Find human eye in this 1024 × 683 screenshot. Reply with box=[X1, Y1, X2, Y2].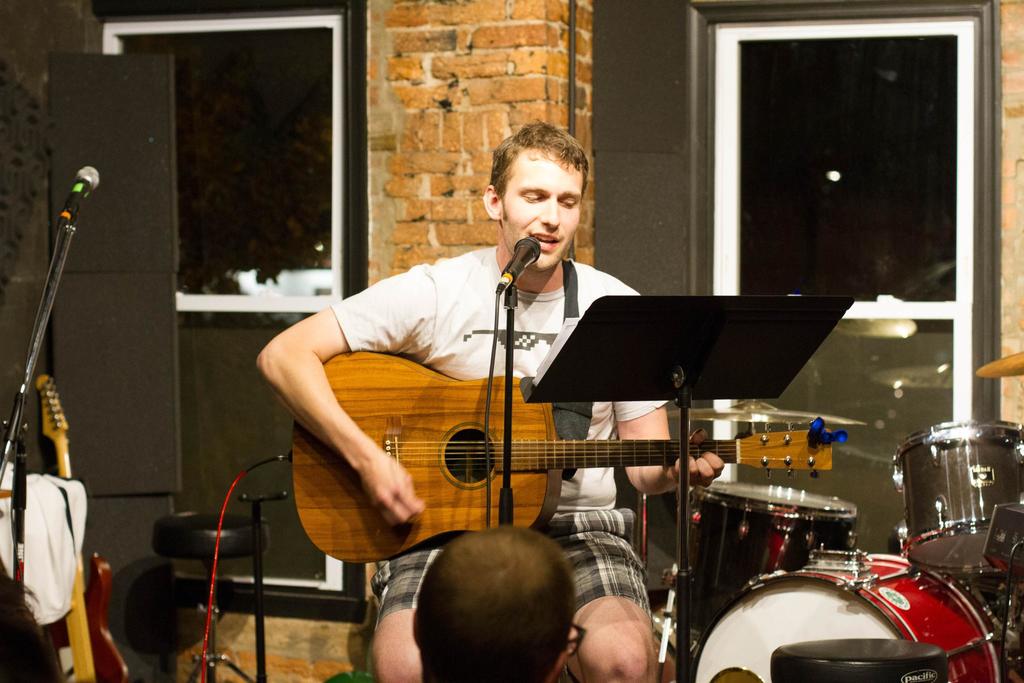
box=[561, 194, 581, 208].
